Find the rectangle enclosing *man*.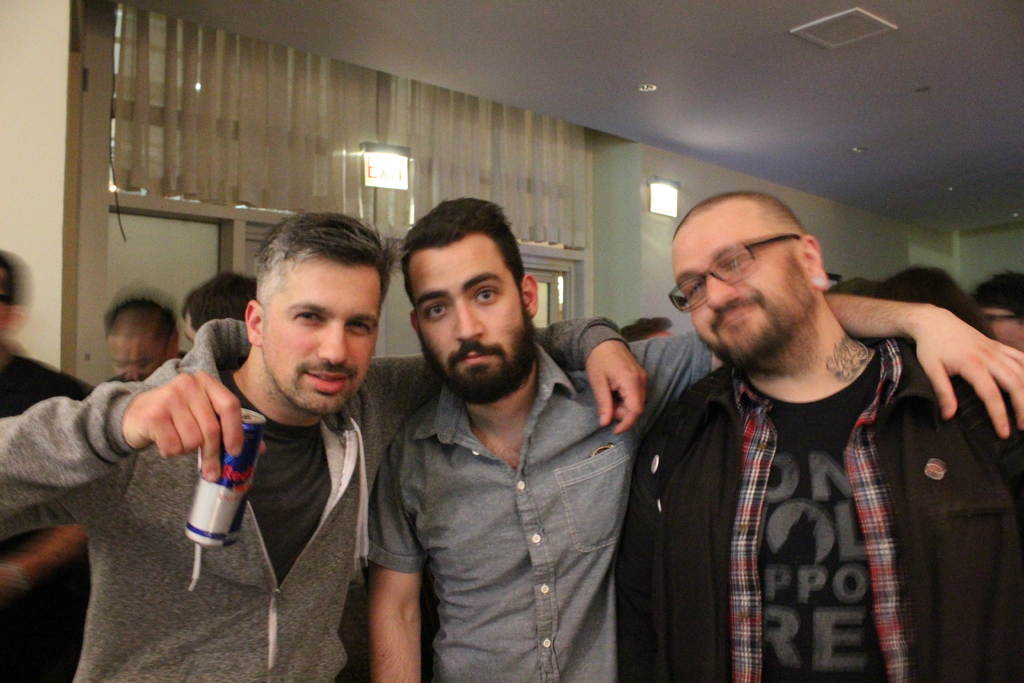
{"x1": 178, "y1": 274, "x2": 259, "y2": 345}.
